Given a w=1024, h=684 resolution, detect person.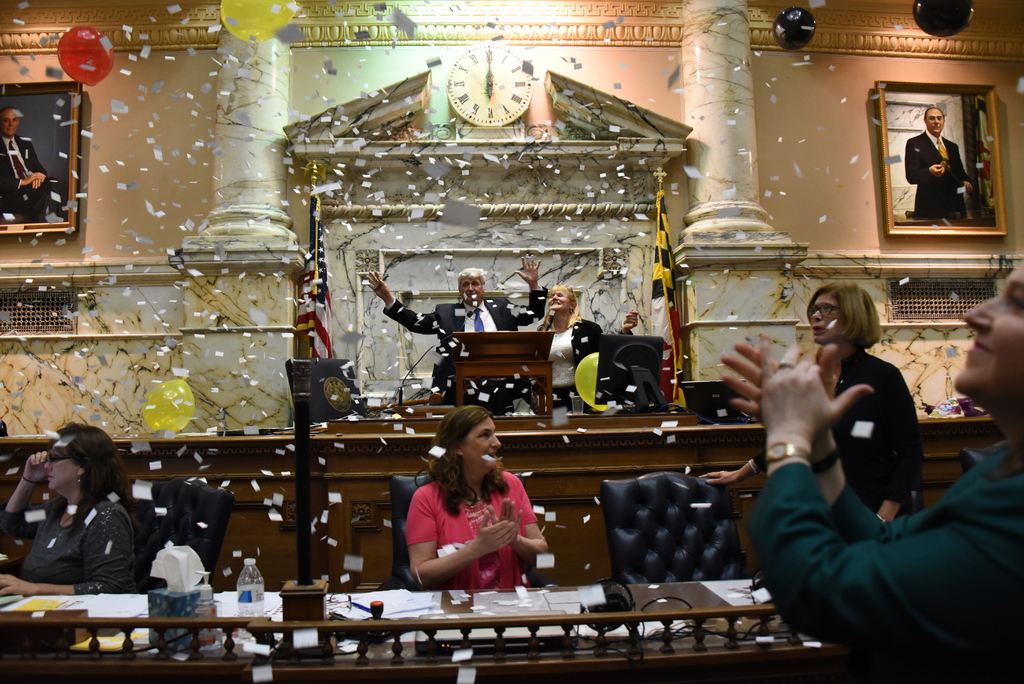
(360,254,540,394).
